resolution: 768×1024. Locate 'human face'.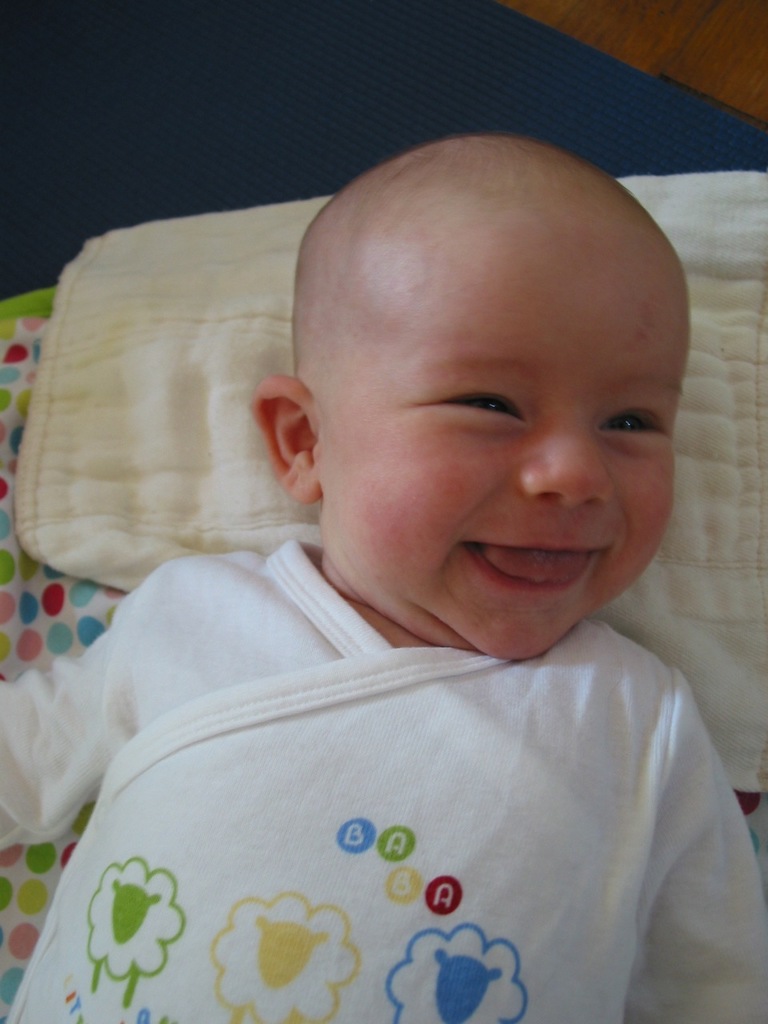
detection(319, 245, 683, 654).
